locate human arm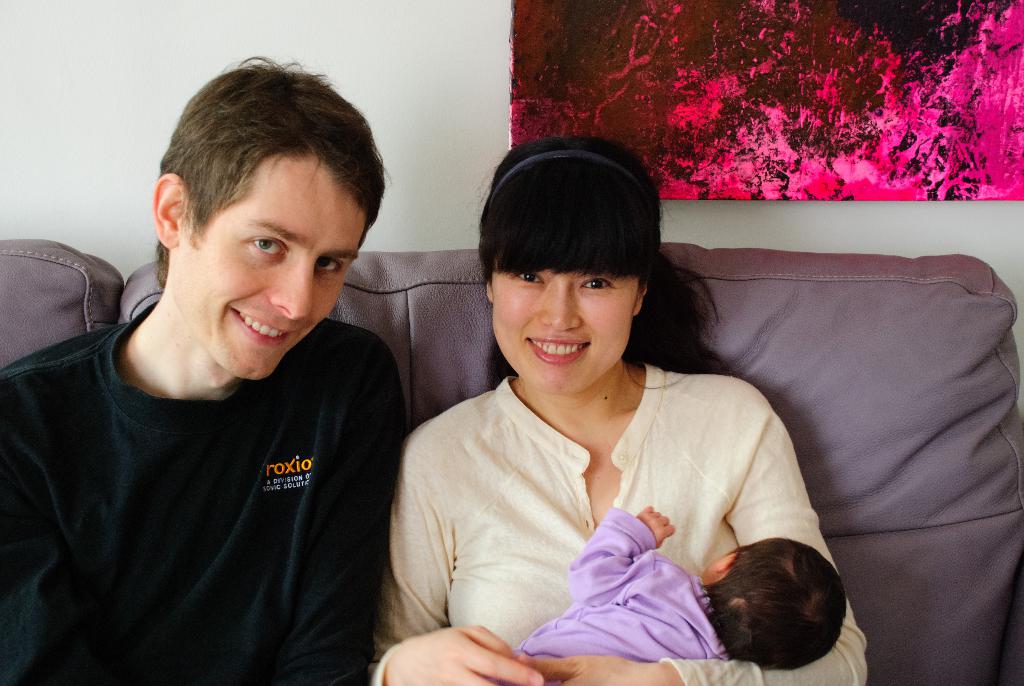
(x1=523, y1=398, x2=871, y2=685)
